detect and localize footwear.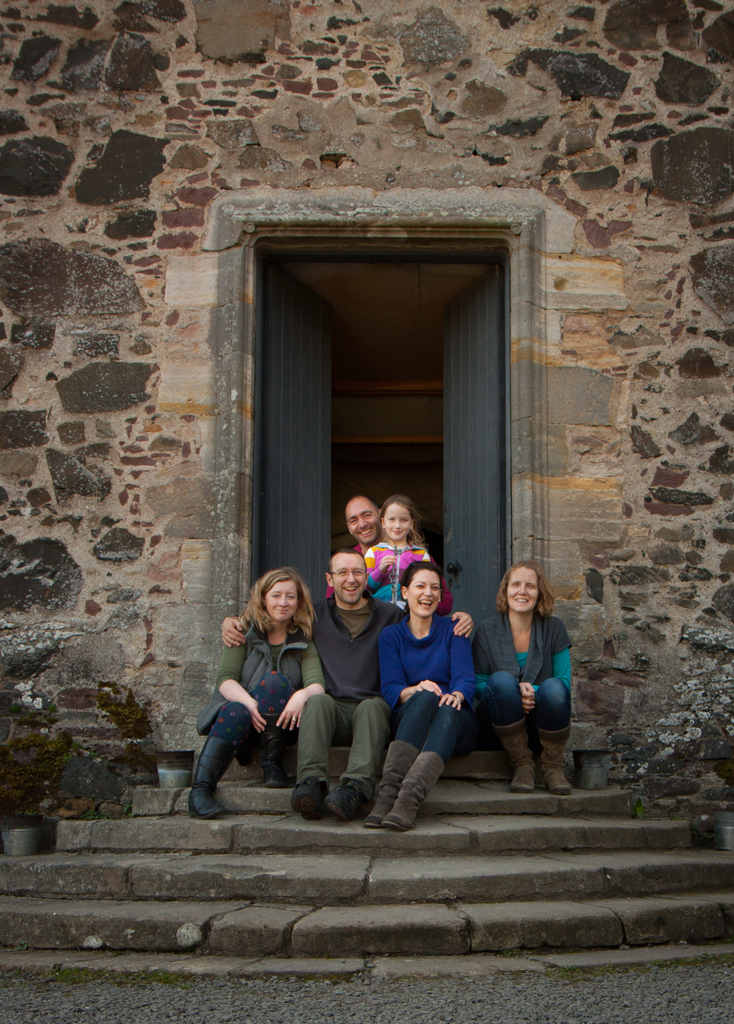
Localized at [324, 776, 368, 819].
